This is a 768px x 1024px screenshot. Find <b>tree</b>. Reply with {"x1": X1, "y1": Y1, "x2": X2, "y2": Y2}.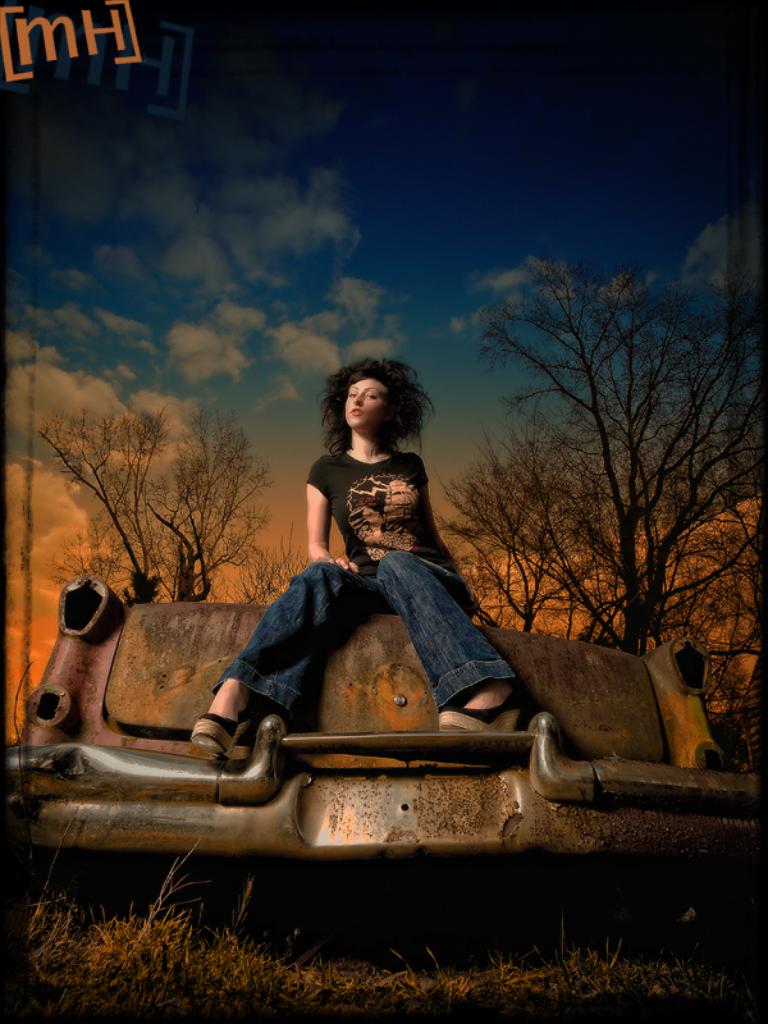
{"x1": 115, "y1": 399, "x2": 269, "y2": 604}.
